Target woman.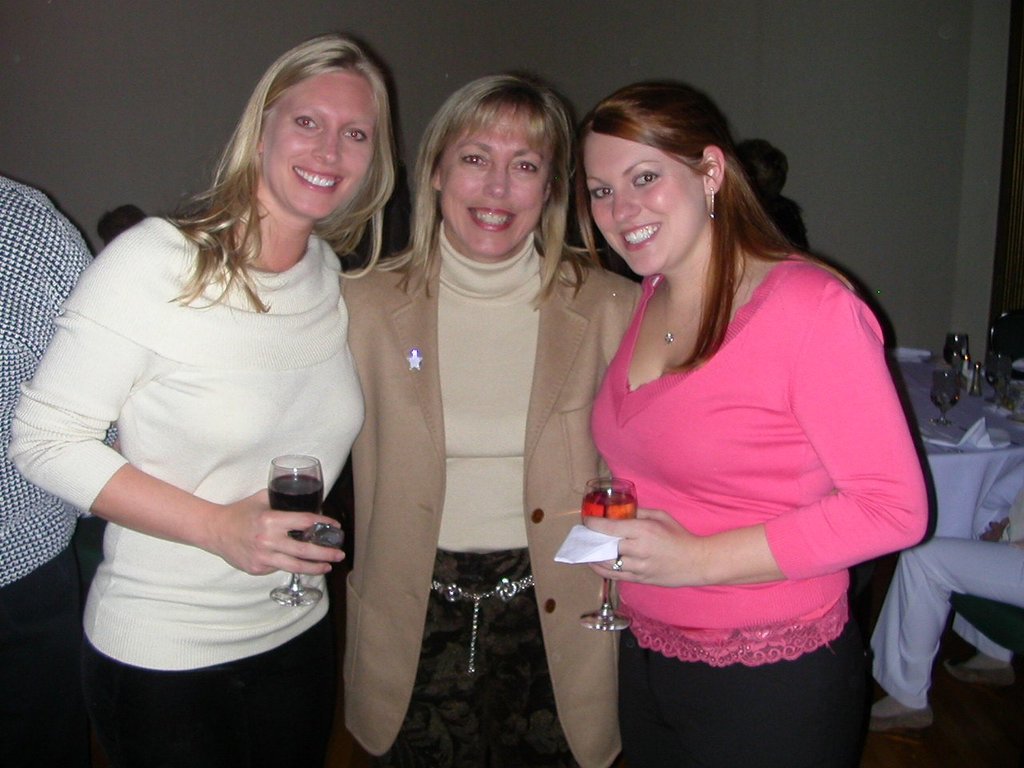
Target region: {"x1": 585, "y1": 80, "x2": 933, "y2": 767}.
